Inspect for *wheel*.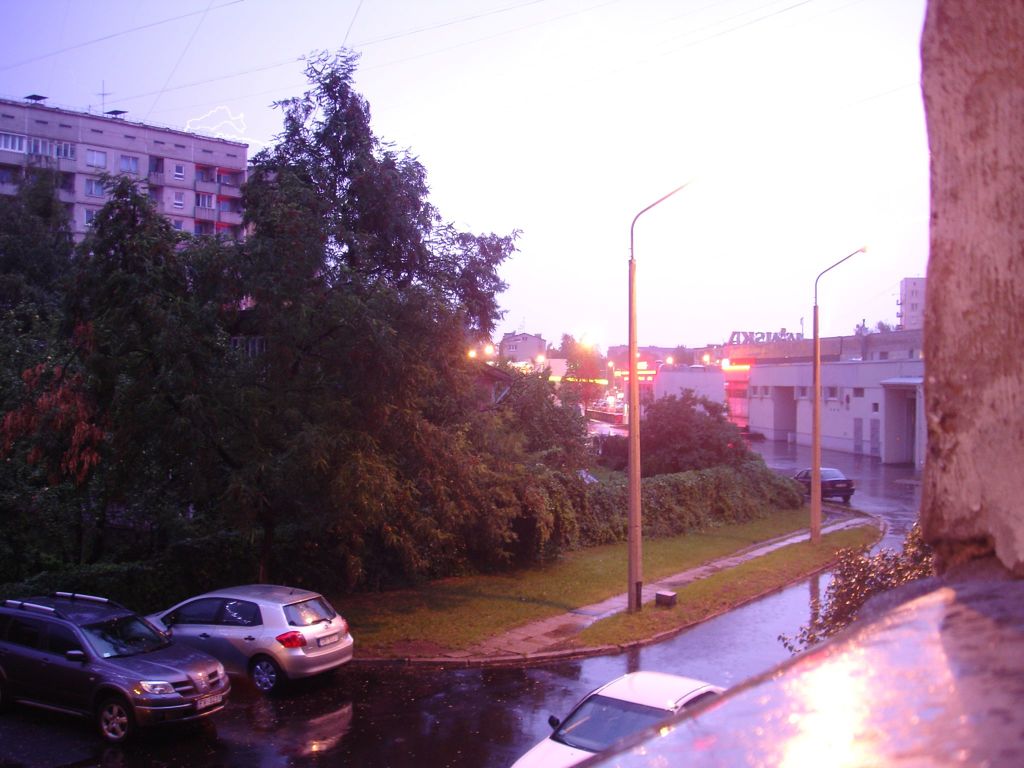
Inspection: {"left": 250, "top": 657, "right": 278, "bottom": 688}.
